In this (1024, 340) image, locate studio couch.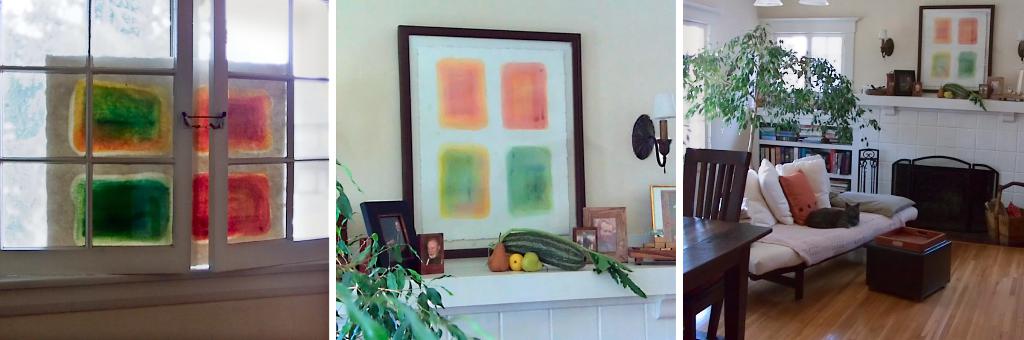
Bounding box: [x1=737, y1=148, x2=915, y2=296].
